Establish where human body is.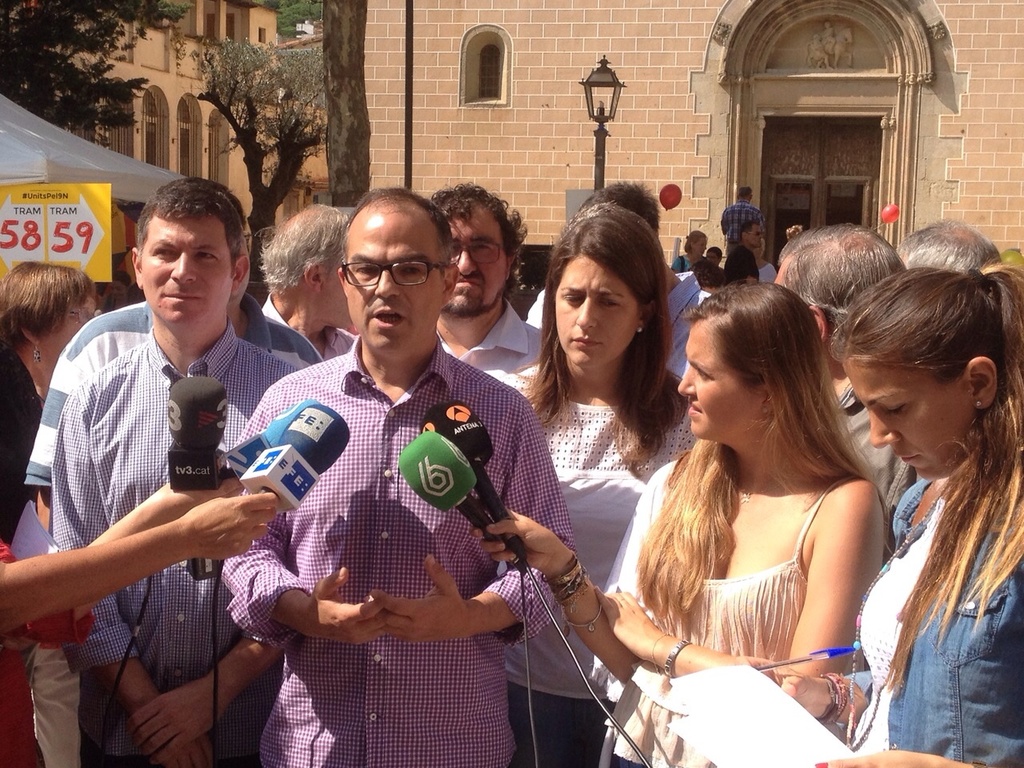
Established at 744 458 1023 767.
